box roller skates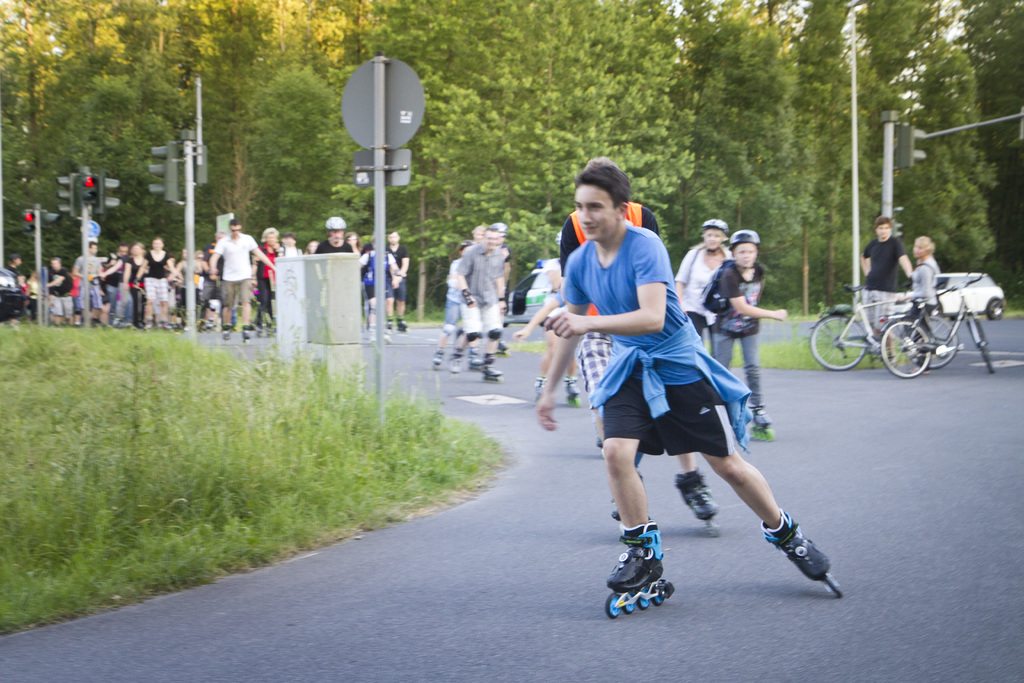
pyautogui.locateOnScreen(478, 350, 502, 383)
